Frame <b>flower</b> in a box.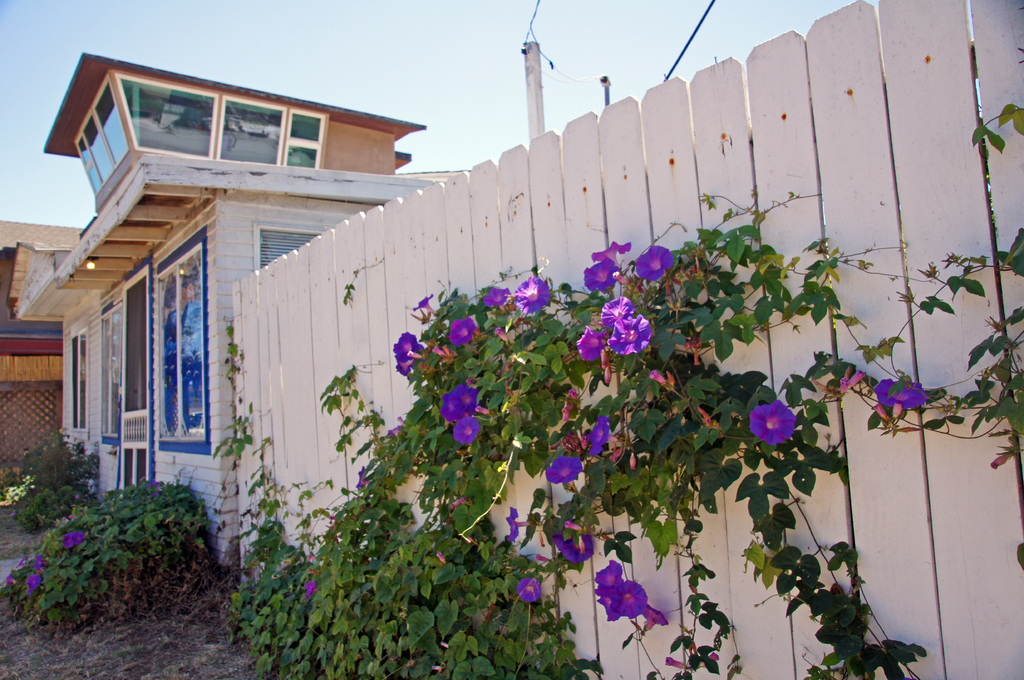
pyautogui.locateOnScreen(60, 533, 82, 554).
